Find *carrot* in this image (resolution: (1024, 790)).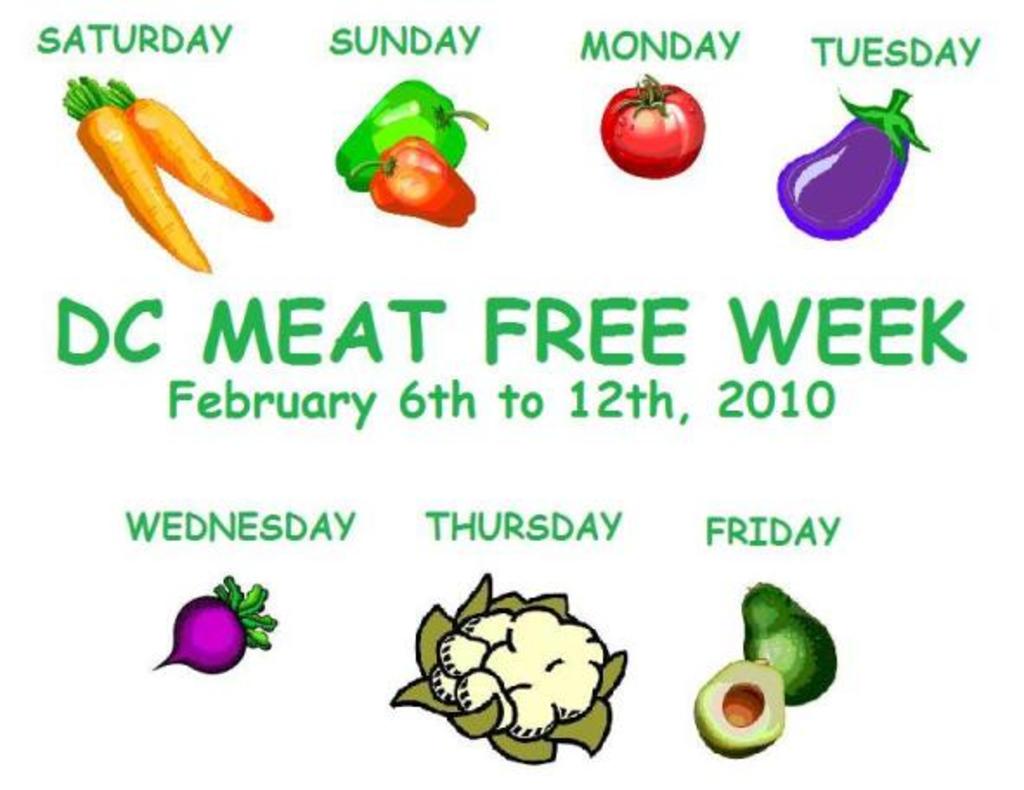
(78,102,269,272).
